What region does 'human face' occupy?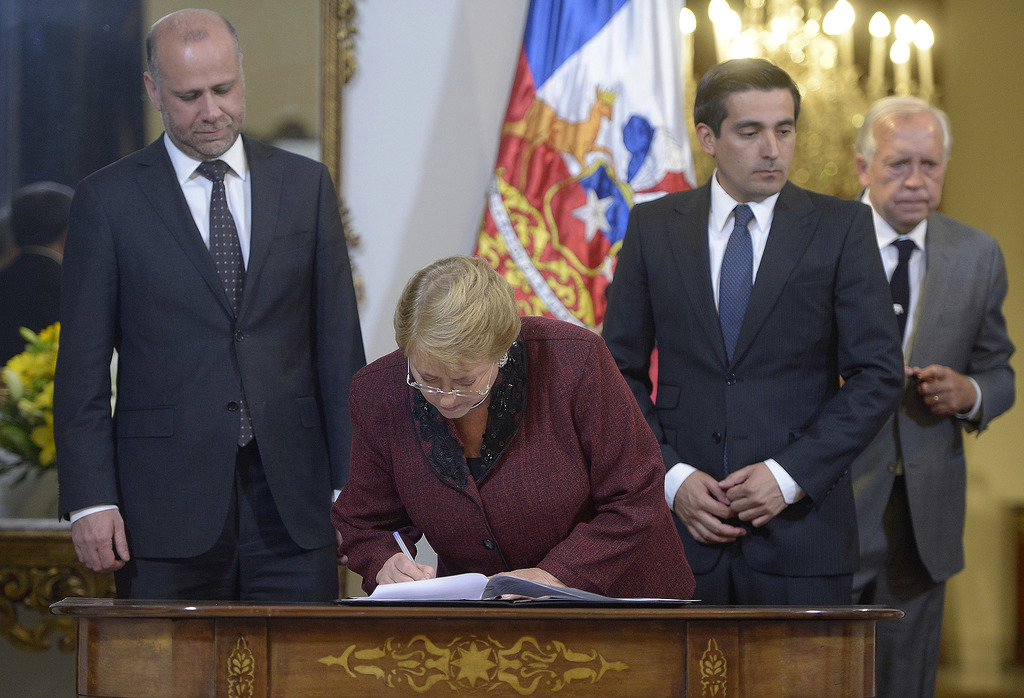
<bbox>412, 346, 498, 420</bbox>.
